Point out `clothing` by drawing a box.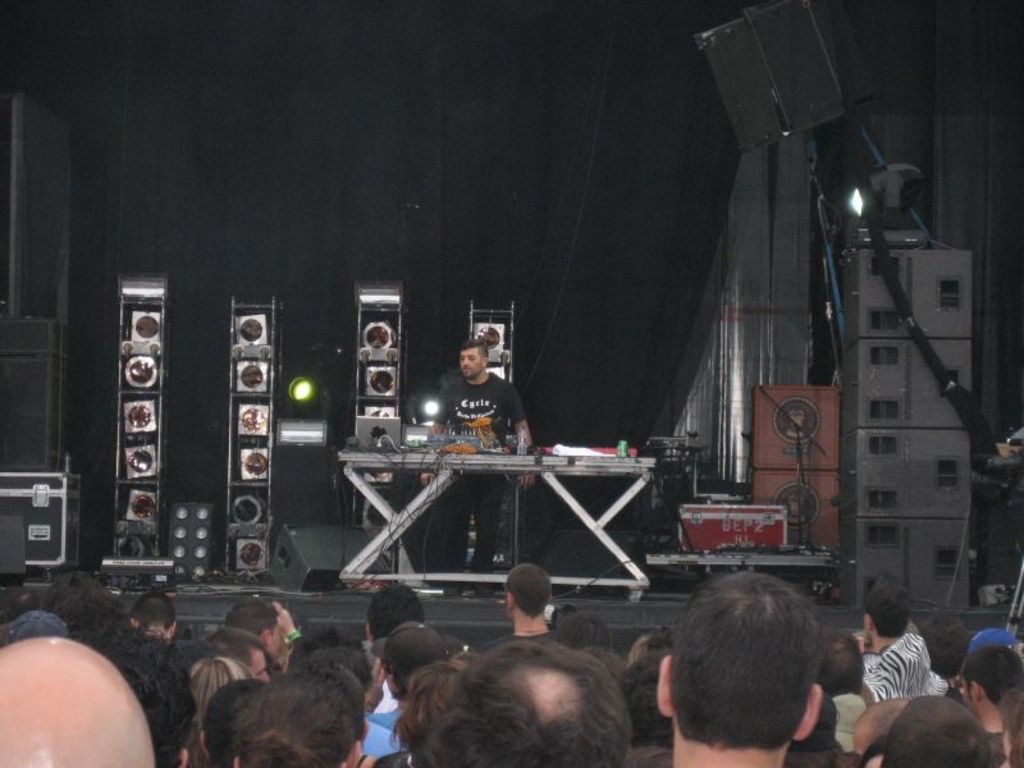
{"left": 410, "top": 365, "right": 544, "bottom": 576}.
